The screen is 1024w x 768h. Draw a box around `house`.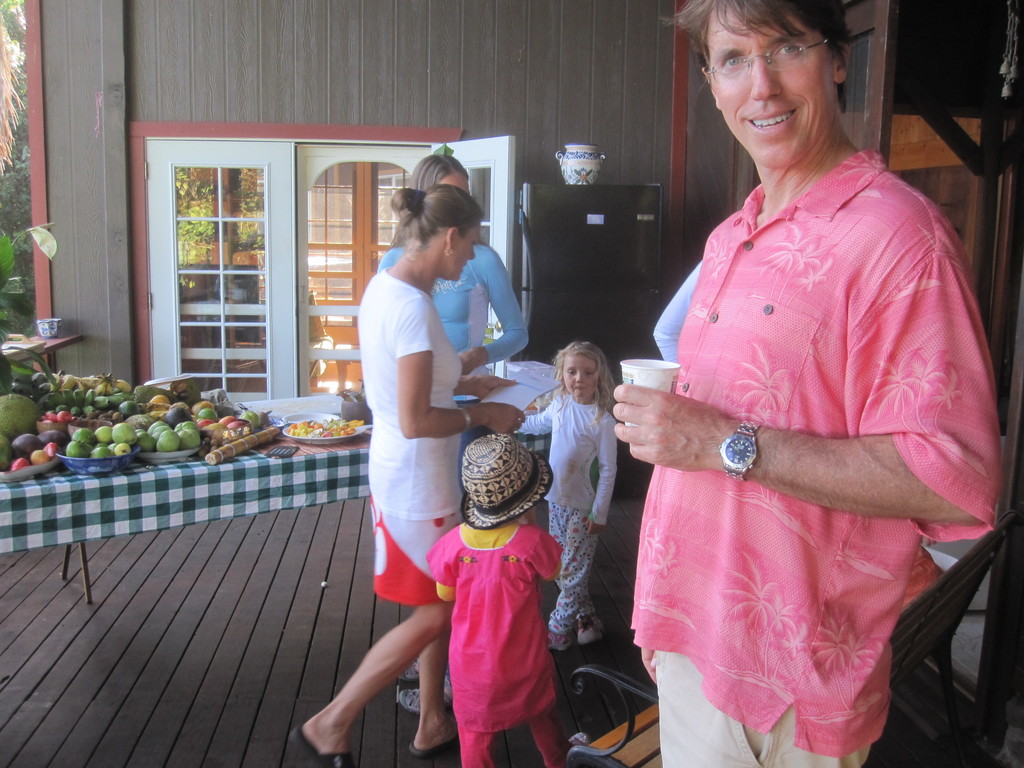
<box>0,0,1023,767</box>.
